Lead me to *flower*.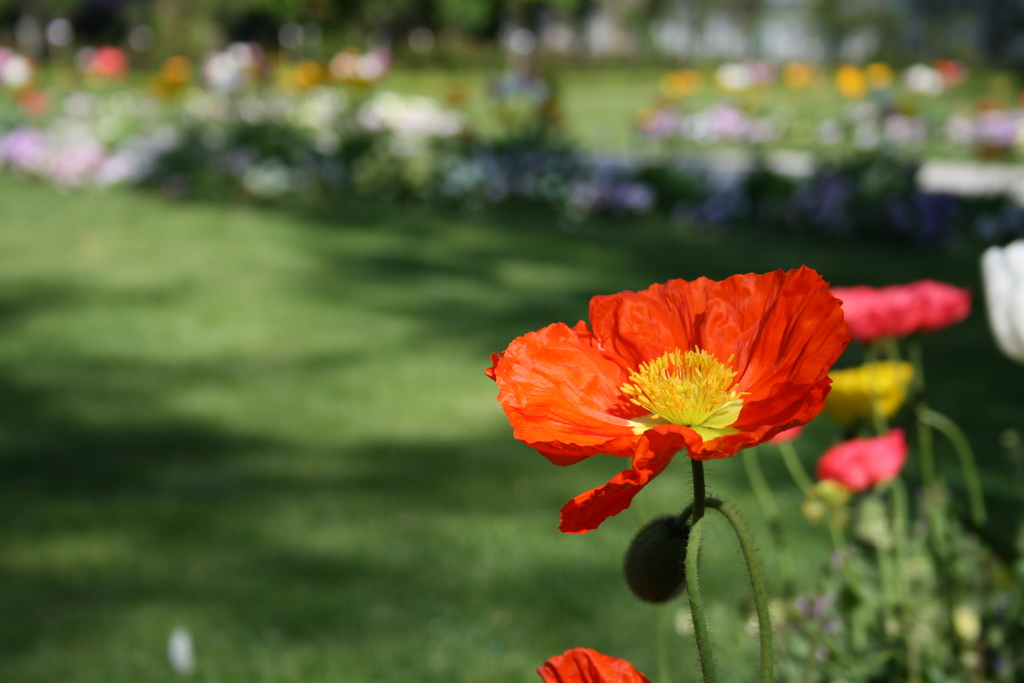
Lead to x1=833, y1=283, x2=975, y2=342.
